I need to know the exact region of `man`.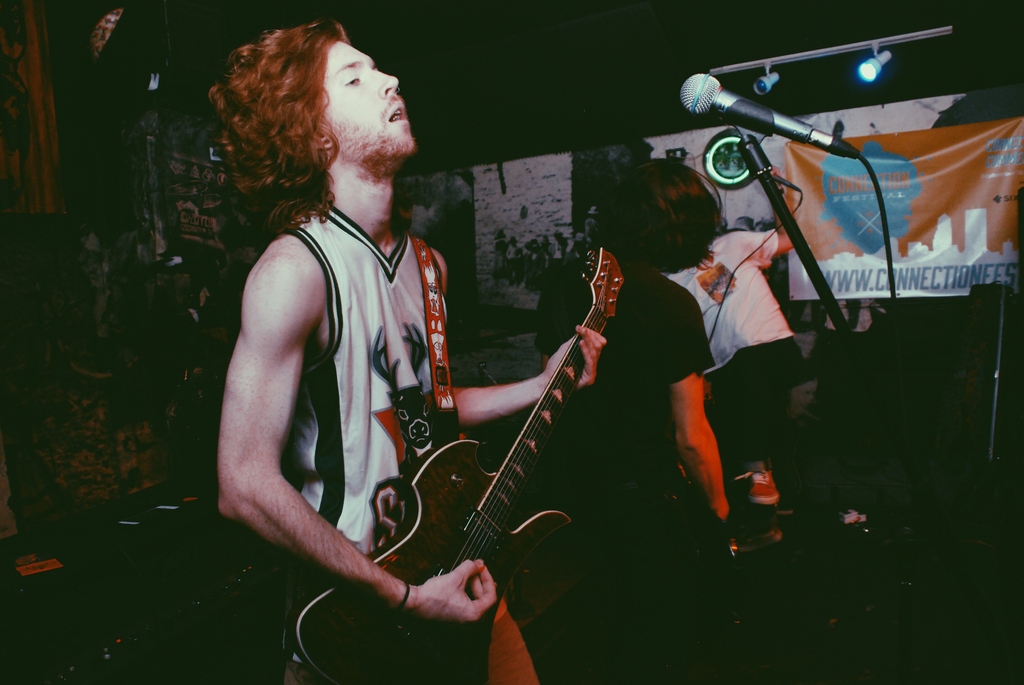
Region: x1=225, y1=35, x2=628, y2=663.
